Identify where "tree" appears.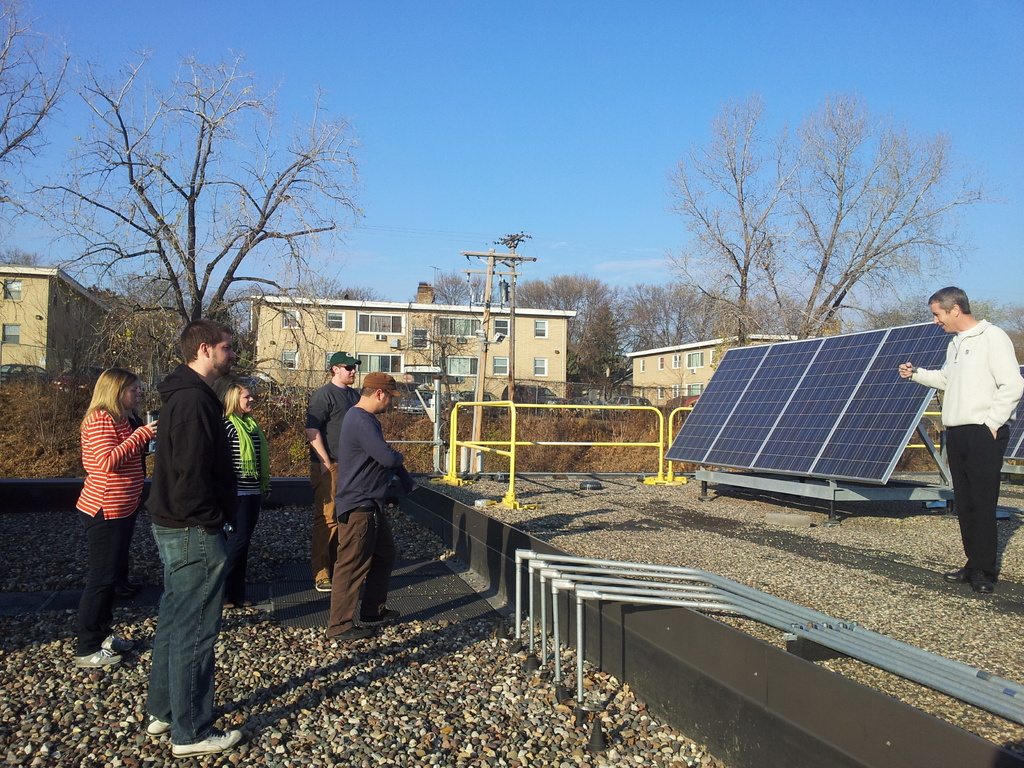
Appears at left=843, top=260, right=1016, bottom=371.
